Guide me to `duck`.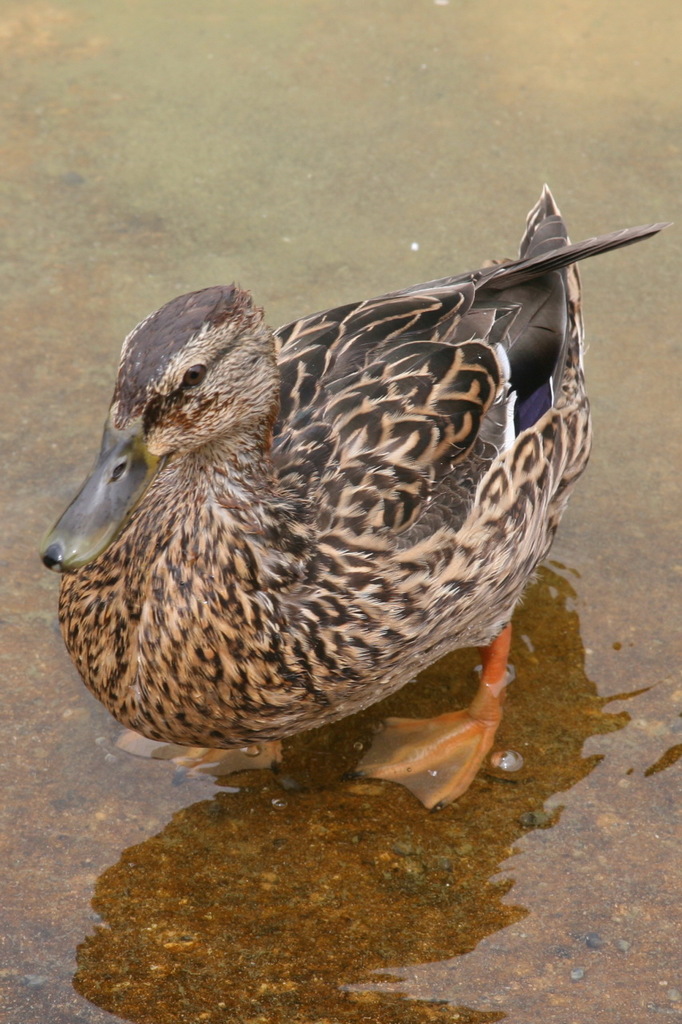
Guidance: [22, 195, 604, 800].
